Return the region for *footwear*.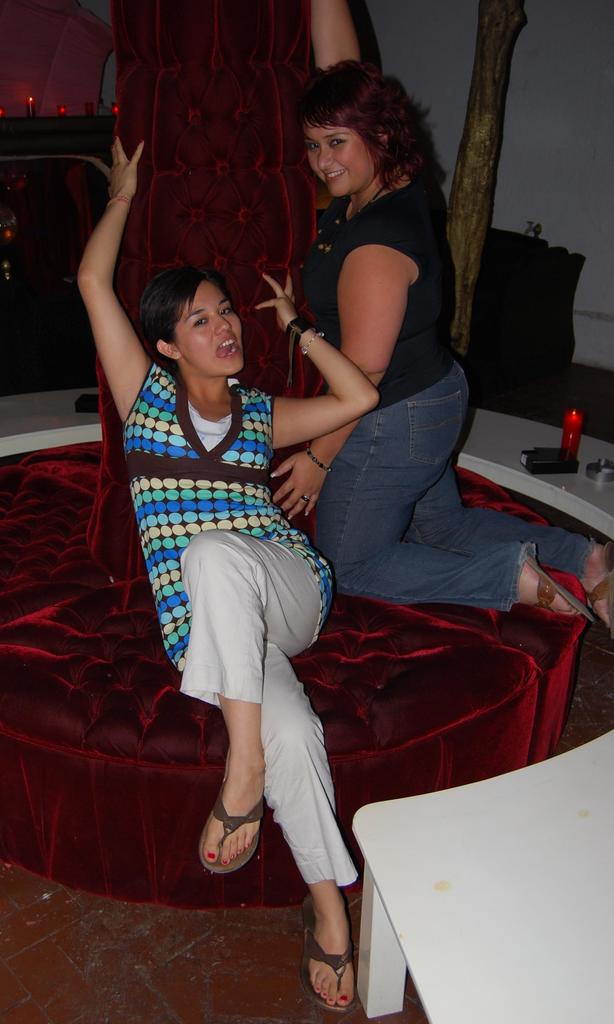
locate(202, 748, 270, 876).
